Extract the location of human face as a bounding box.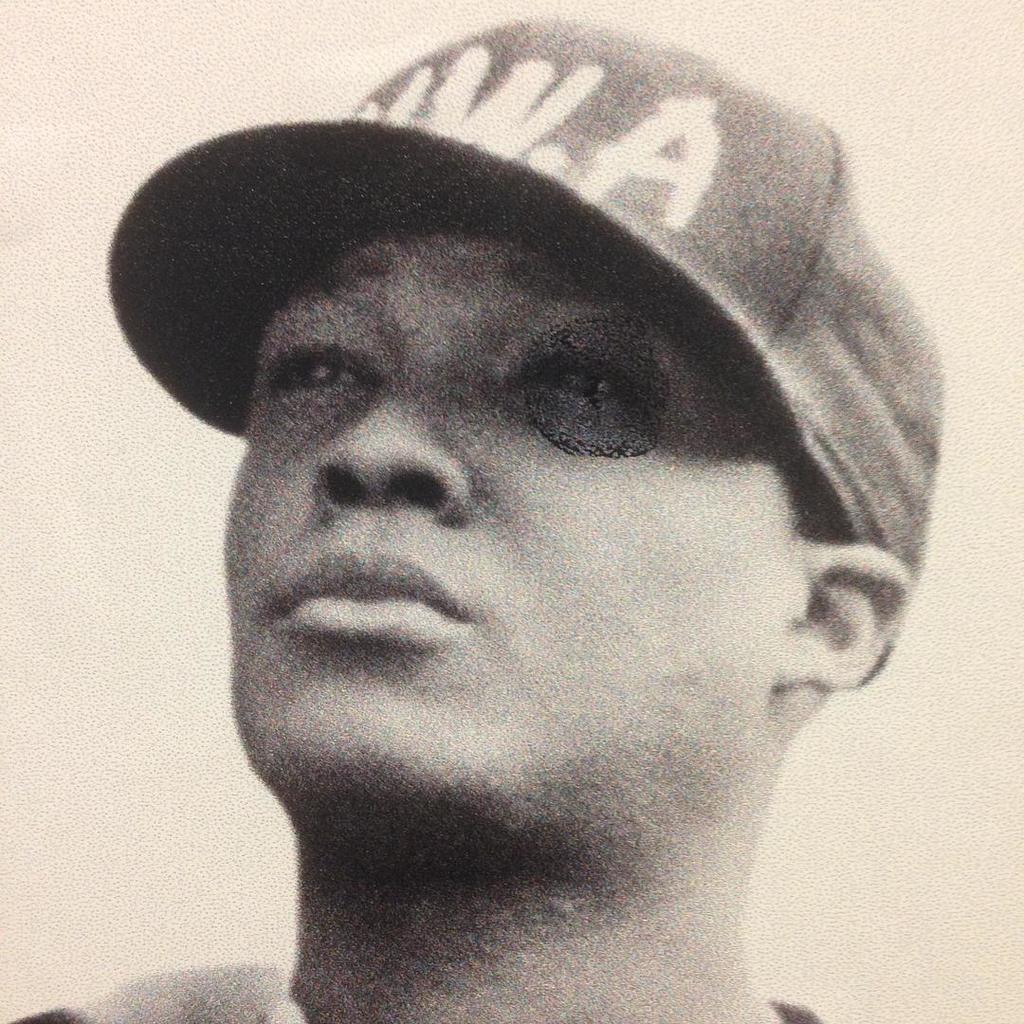
{"left": 221, "top": 210, "right": 798, "bottom": 856}.
